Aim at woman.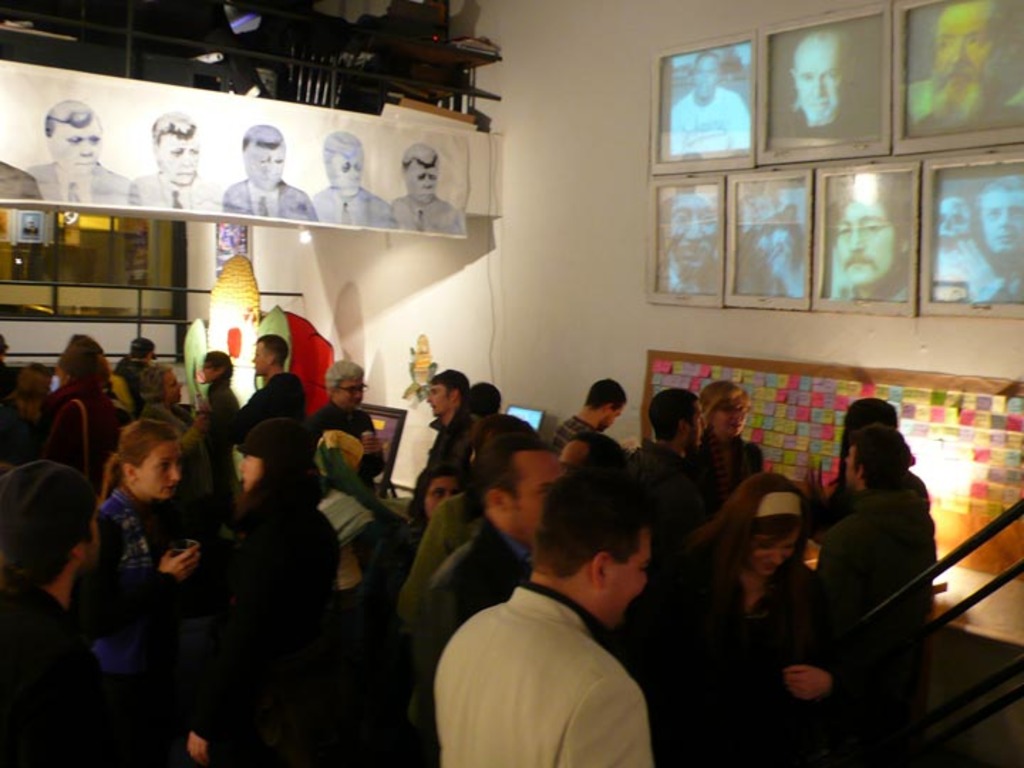
Aimed at left=619, top=474, right=859, bottom=767.
